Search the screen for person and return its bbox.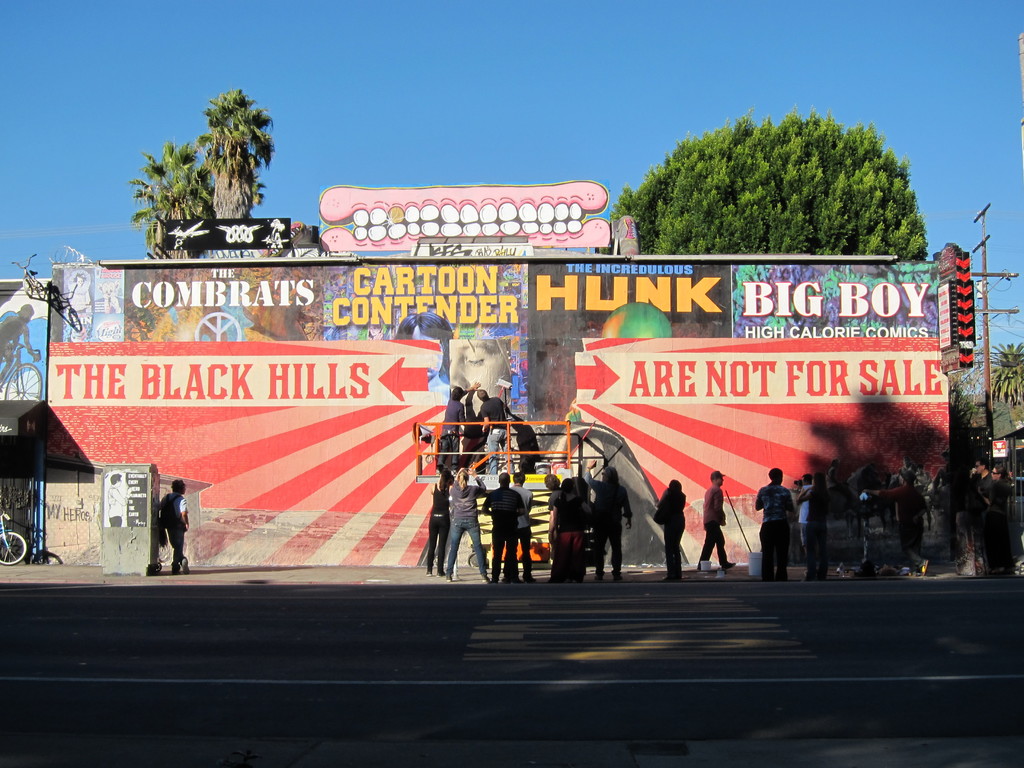
Found: <box>697,470,735,570</box>.
